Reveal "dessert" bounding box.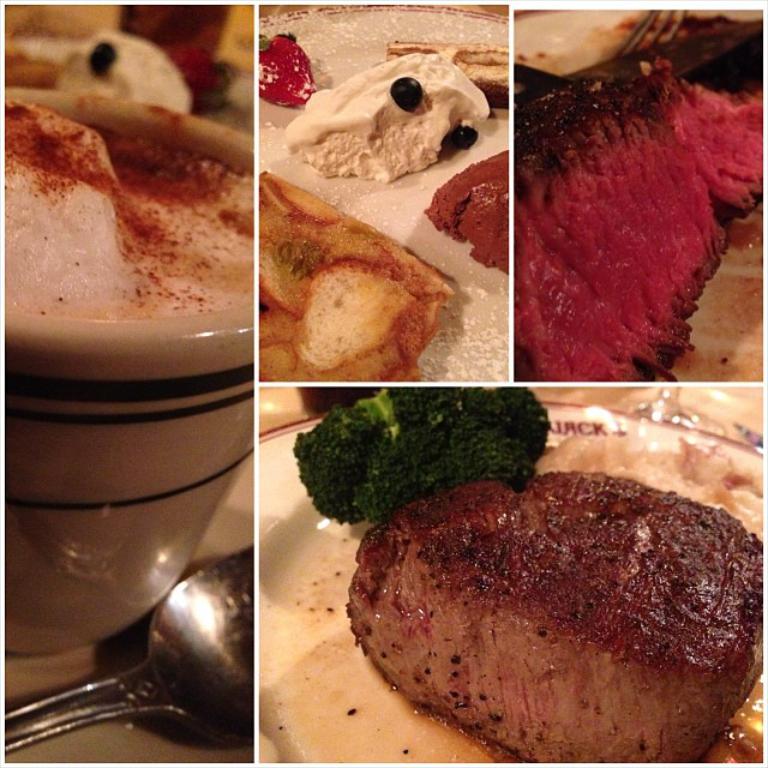
Revealed: bbox(0, 94, 257, 329).
